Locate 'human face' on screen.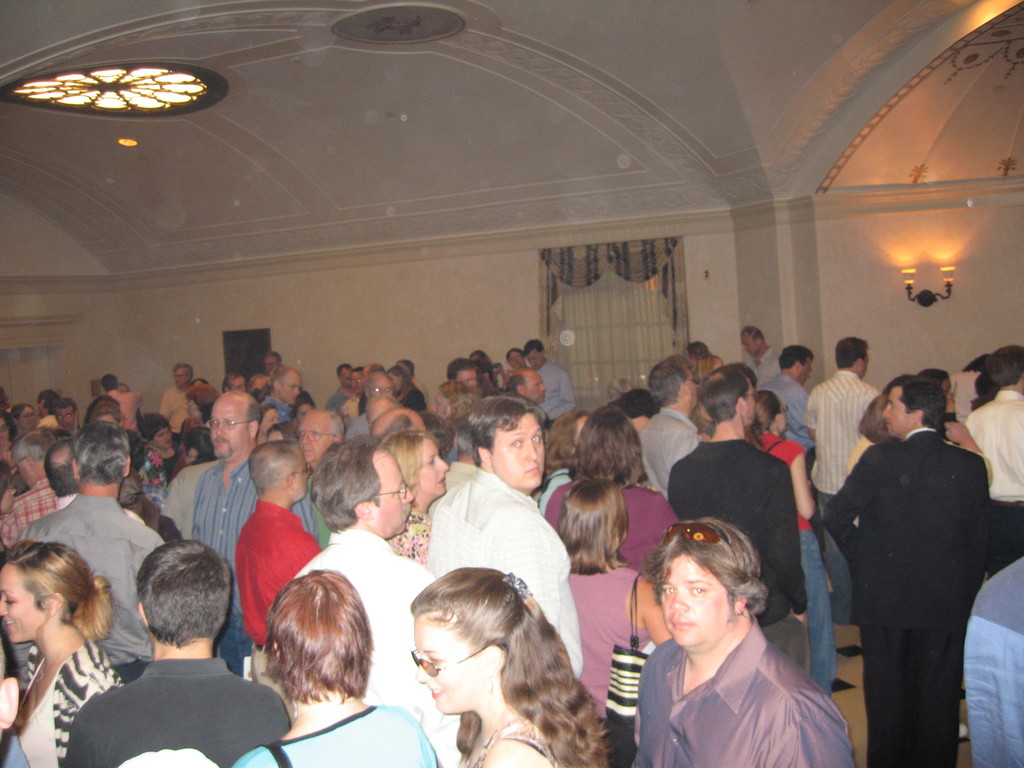
On screen at (16,404,37,431).
